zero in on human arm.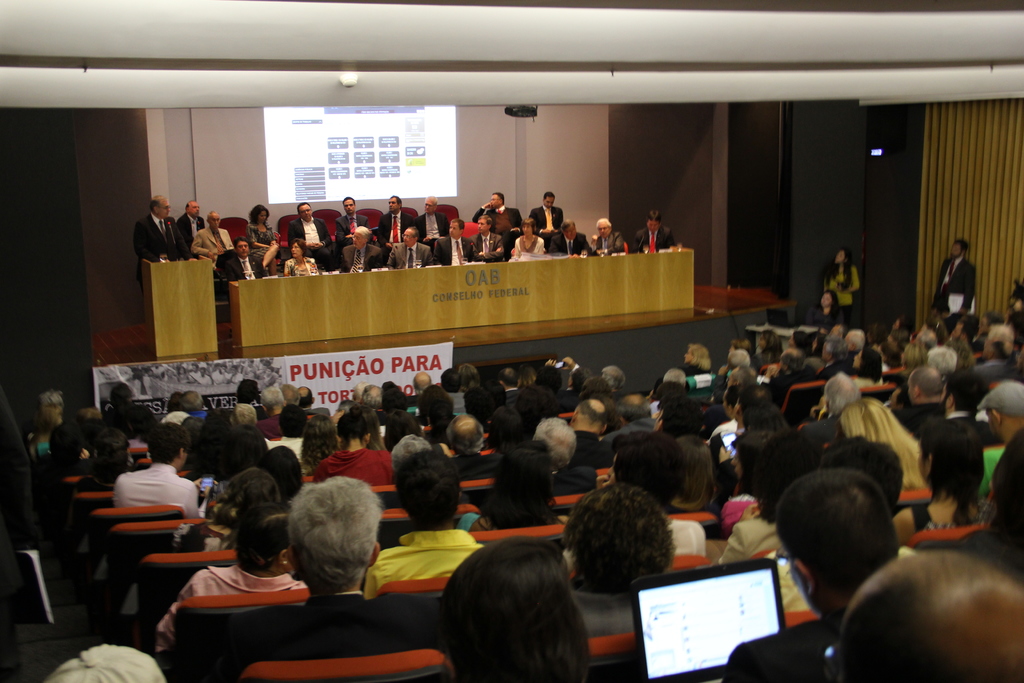
Zeroed in: [left=600, top=235, right=623, bottom=254].
